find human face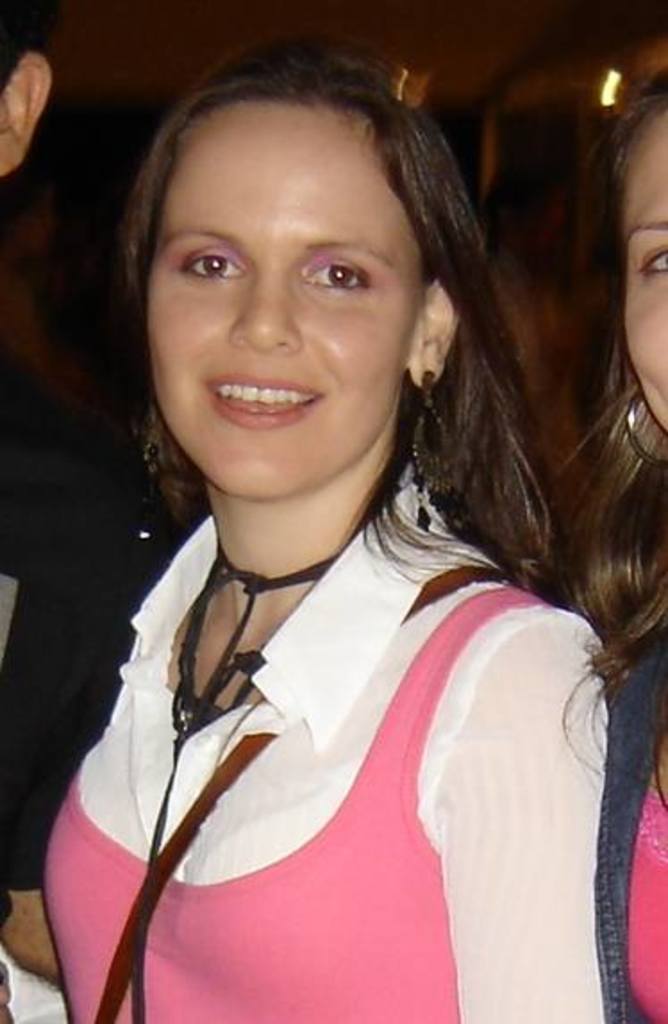
(618,113,666,441)
